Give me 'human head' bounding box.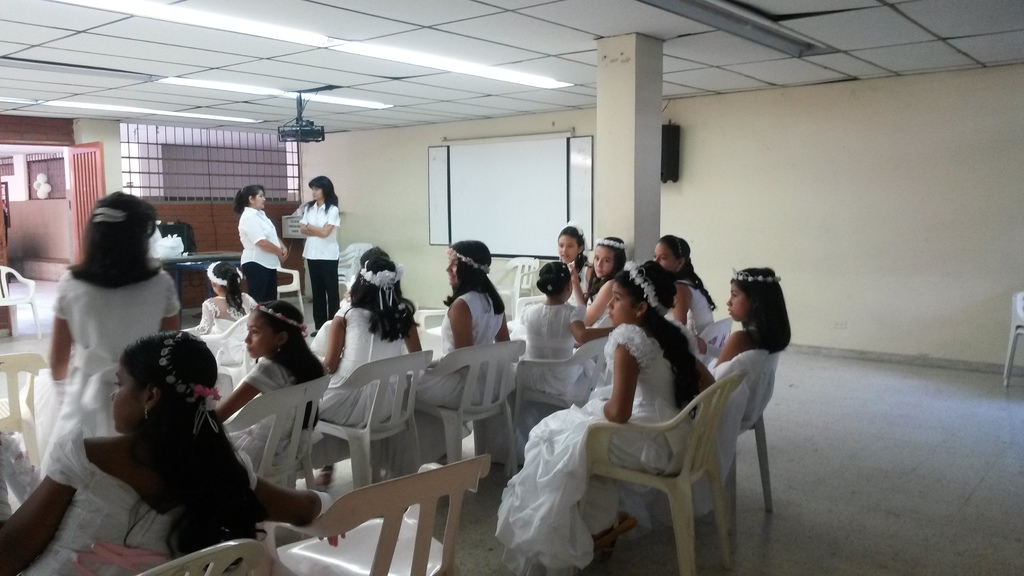
box=[109, 332, 218, 430].
